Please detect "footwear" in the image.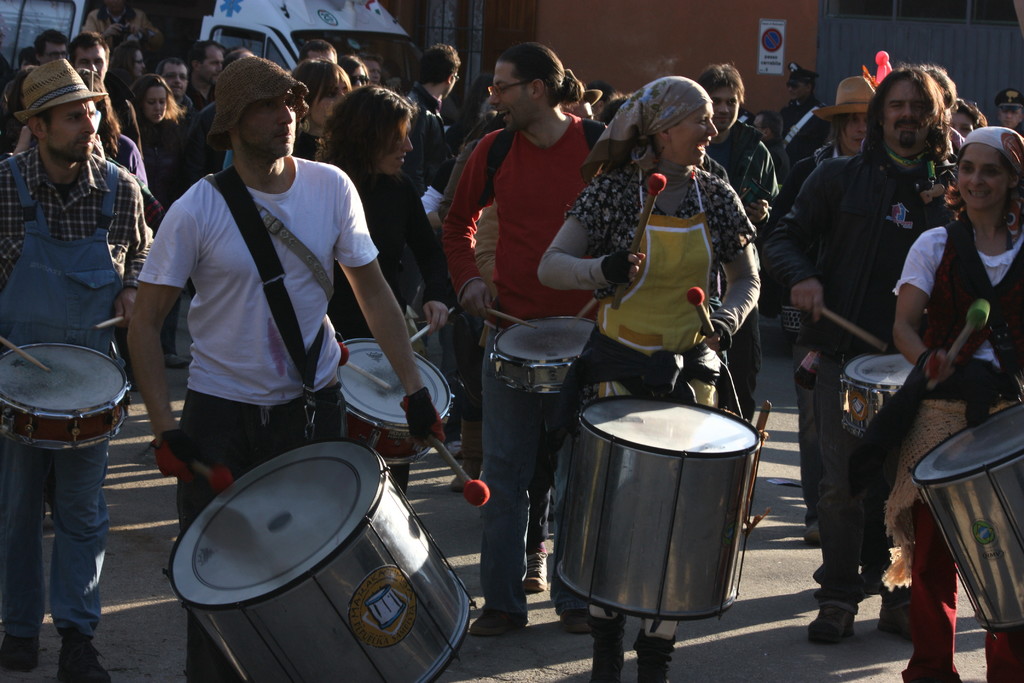
(635, 635, 676, 682).
